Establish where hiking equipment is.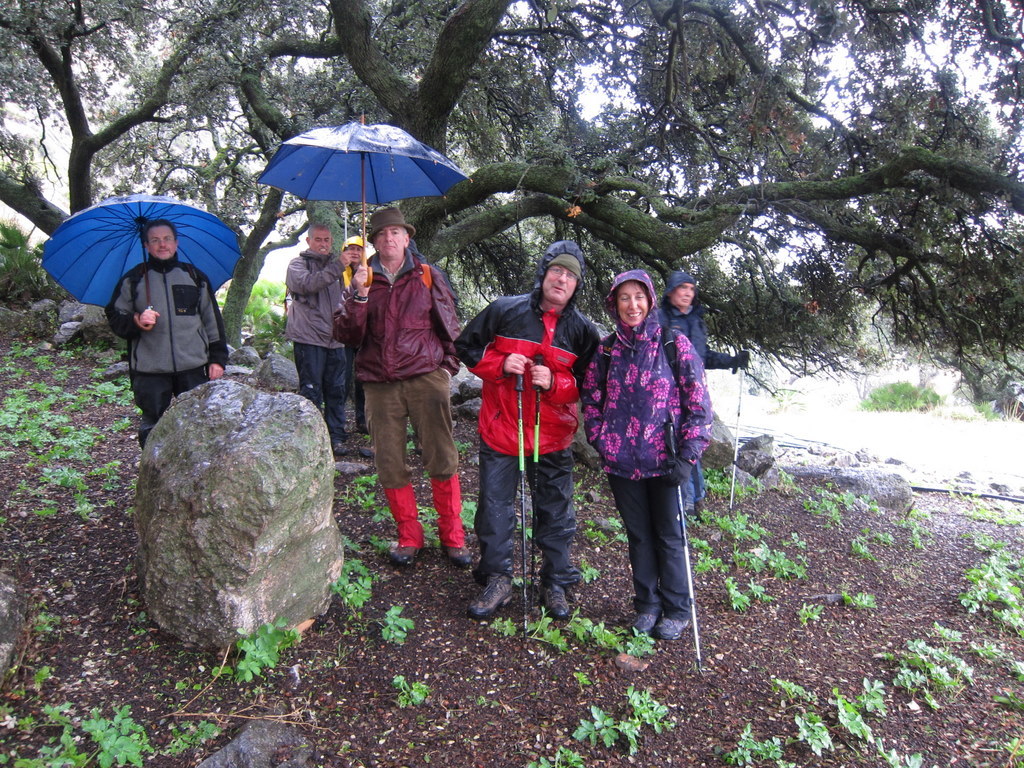
Established at l=465, t=570, r=514, b=623.
